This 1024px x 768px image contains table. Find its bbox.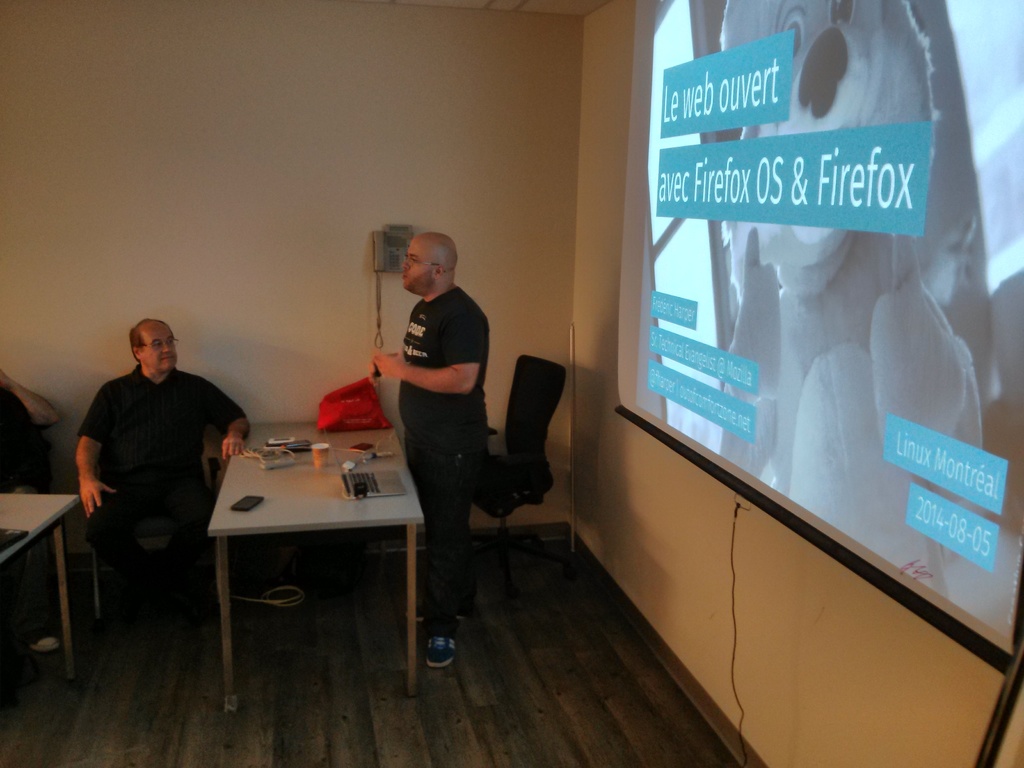
(191, 429, 416, 669).
